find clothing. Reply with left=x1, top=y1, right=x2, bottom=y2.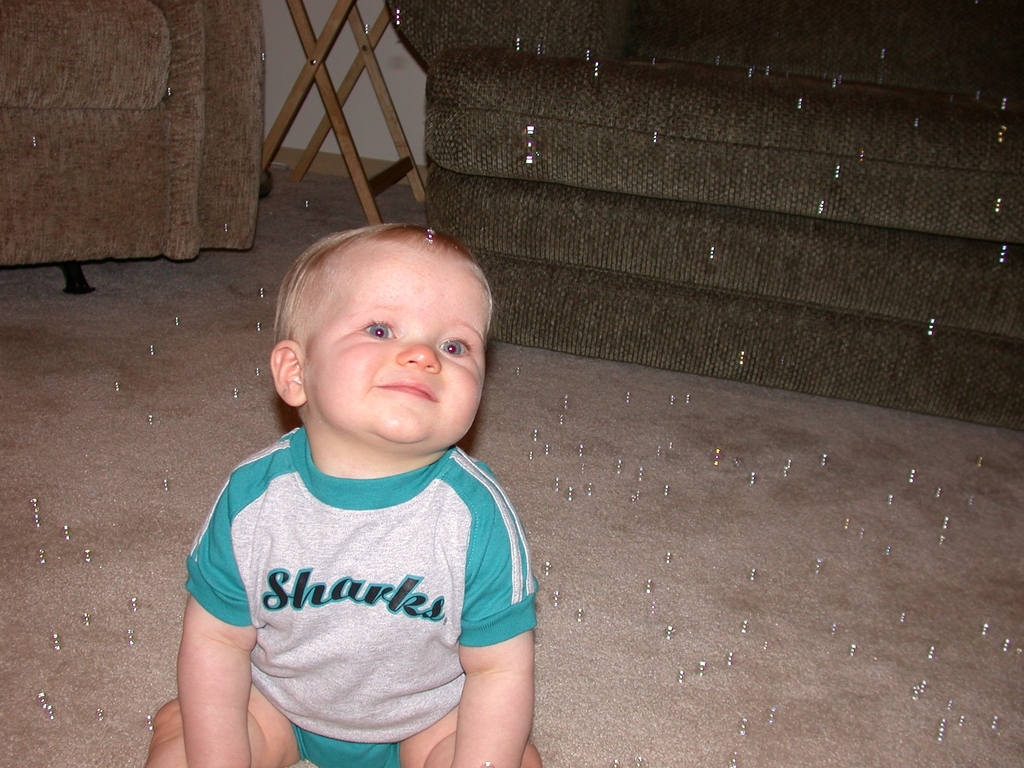
left=180, top=420, right=543, bottom=767.
